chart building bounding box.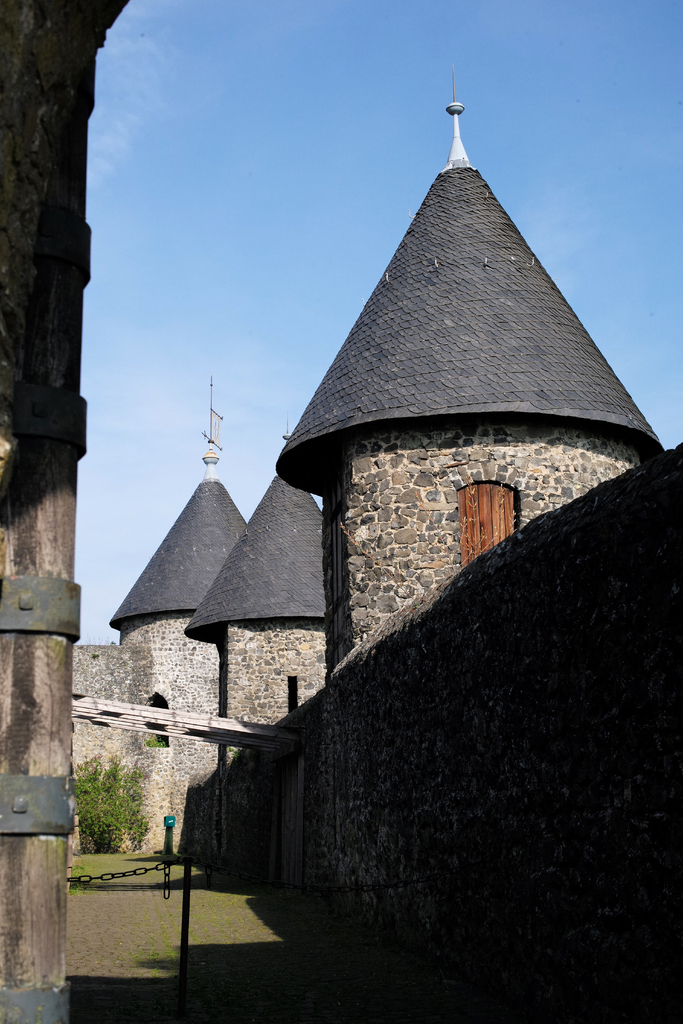
Charted: (left=188, top=422, right=325, bottom=770).
